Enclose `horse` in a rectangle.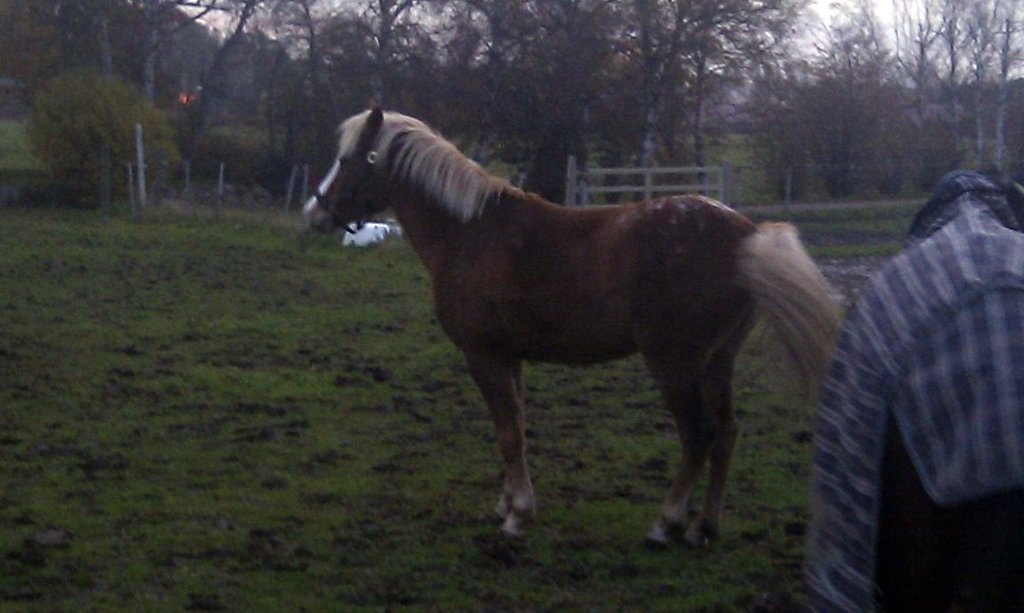
<bbox>301, 98, 850, 547</bbox>.
